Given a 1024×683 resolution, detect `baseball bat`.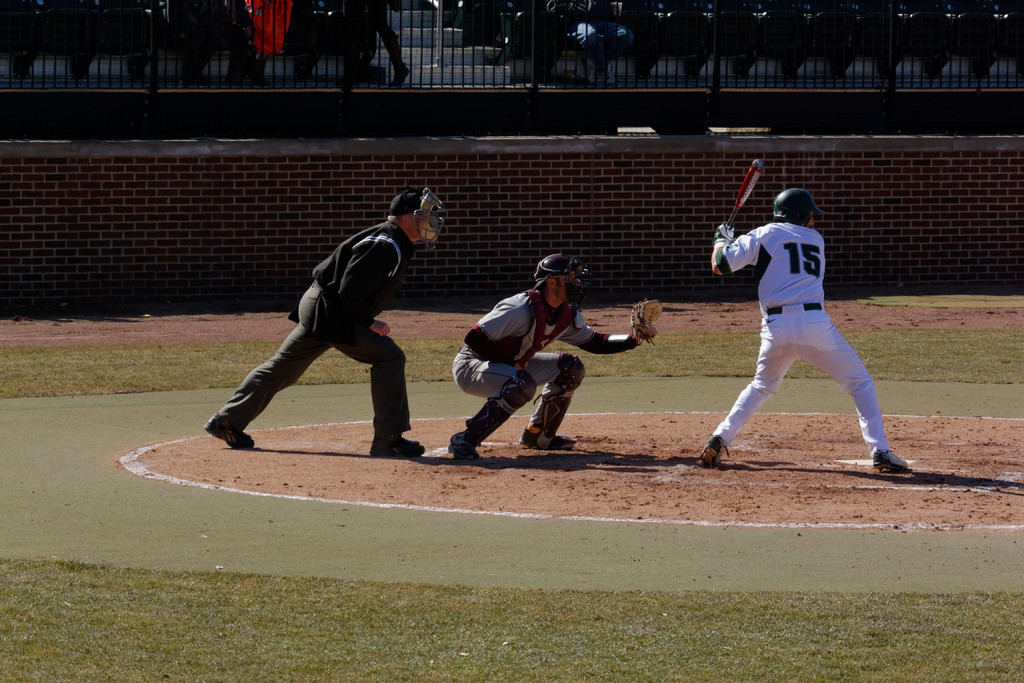
[left=724, top=153, right=764, bottom=229].
